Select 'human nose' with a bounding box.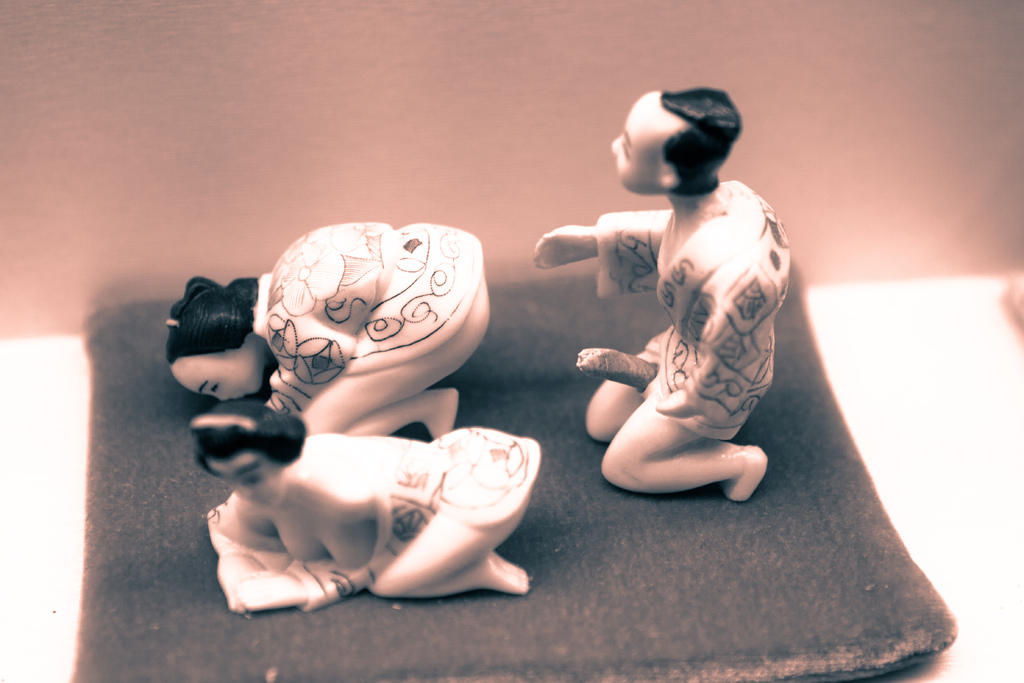
detection(609, 136, 621, 154).
